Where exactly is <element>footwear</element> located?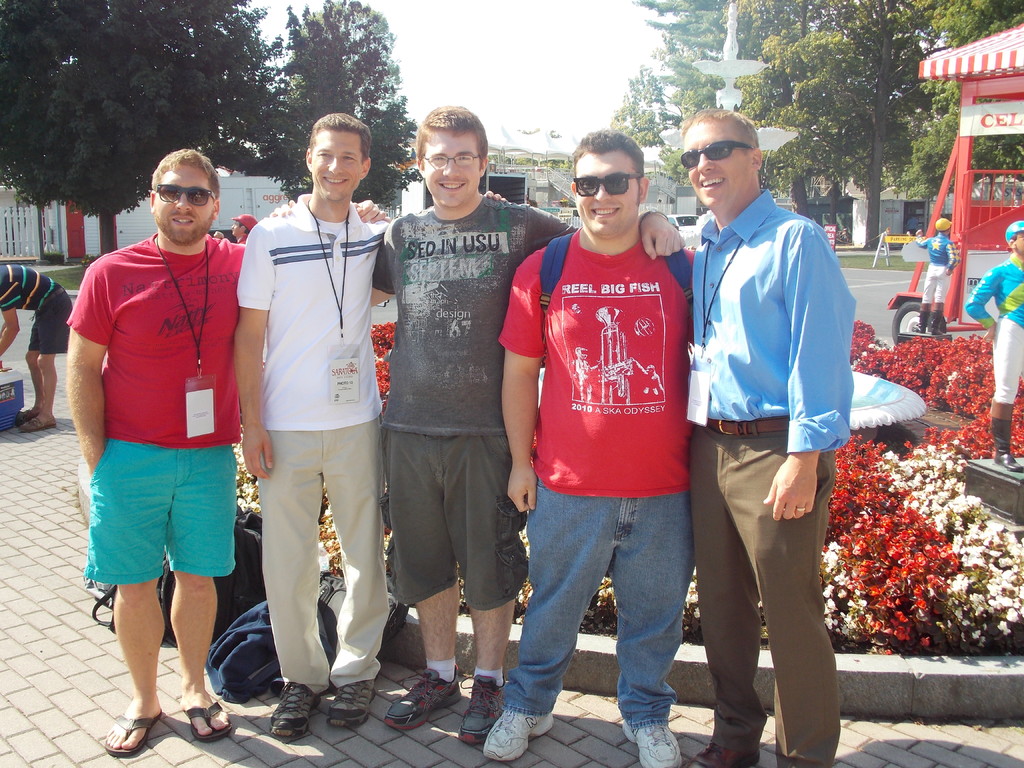
Its bounding box is rect(329, 680, 385, 730).
